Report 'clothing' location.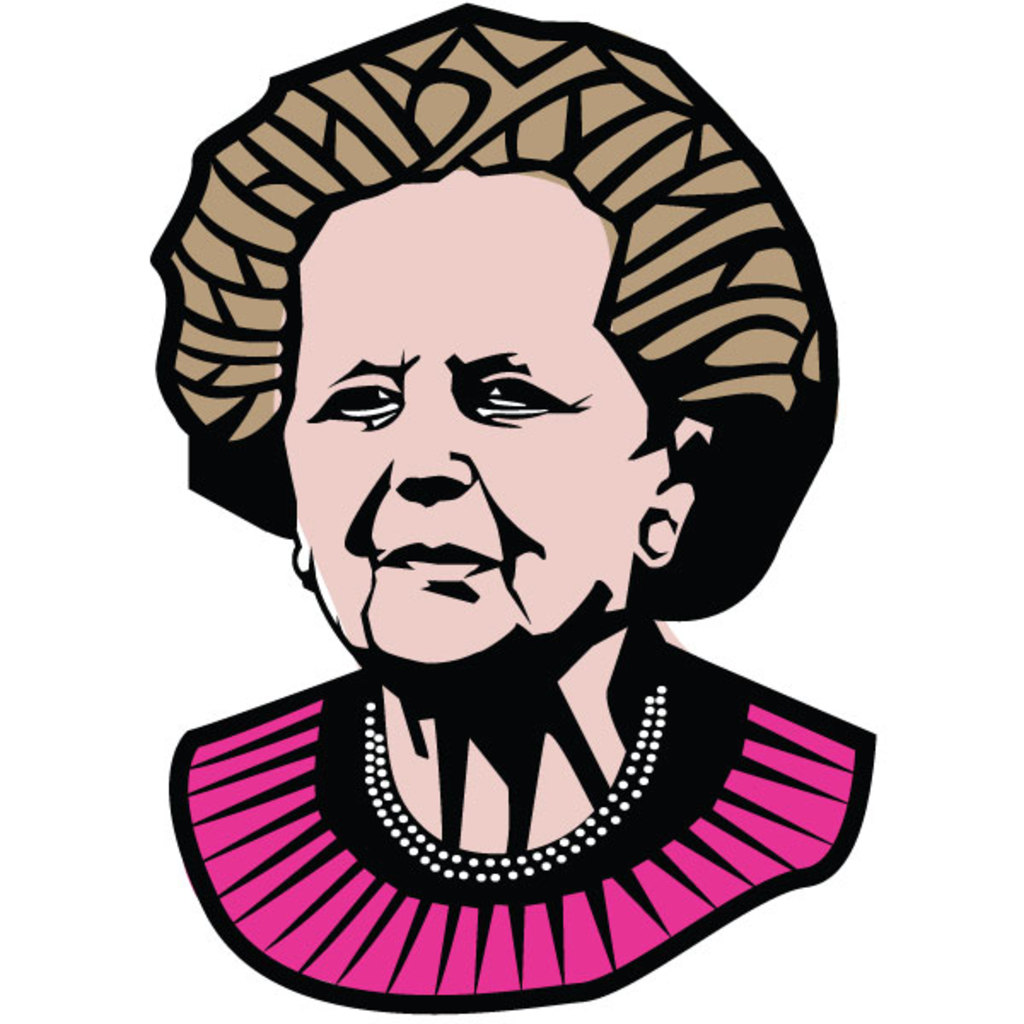
Report: 162:621:874:1015.
